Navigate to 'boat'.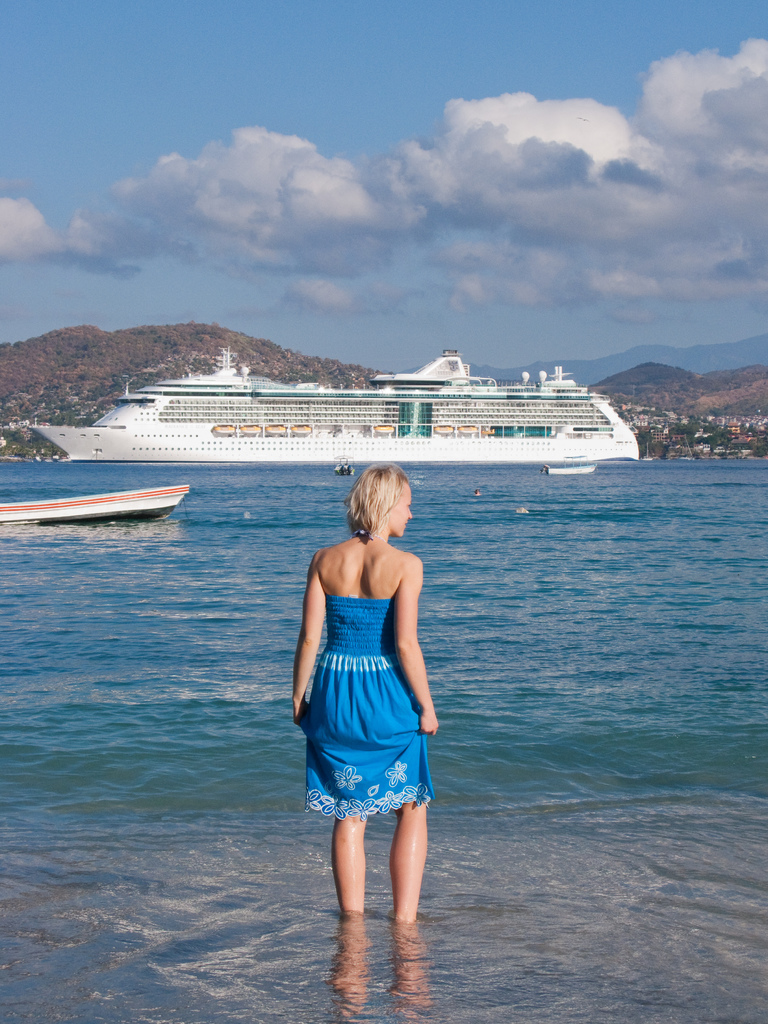
Navigation target: select_region(333, 454, 360, 477).
